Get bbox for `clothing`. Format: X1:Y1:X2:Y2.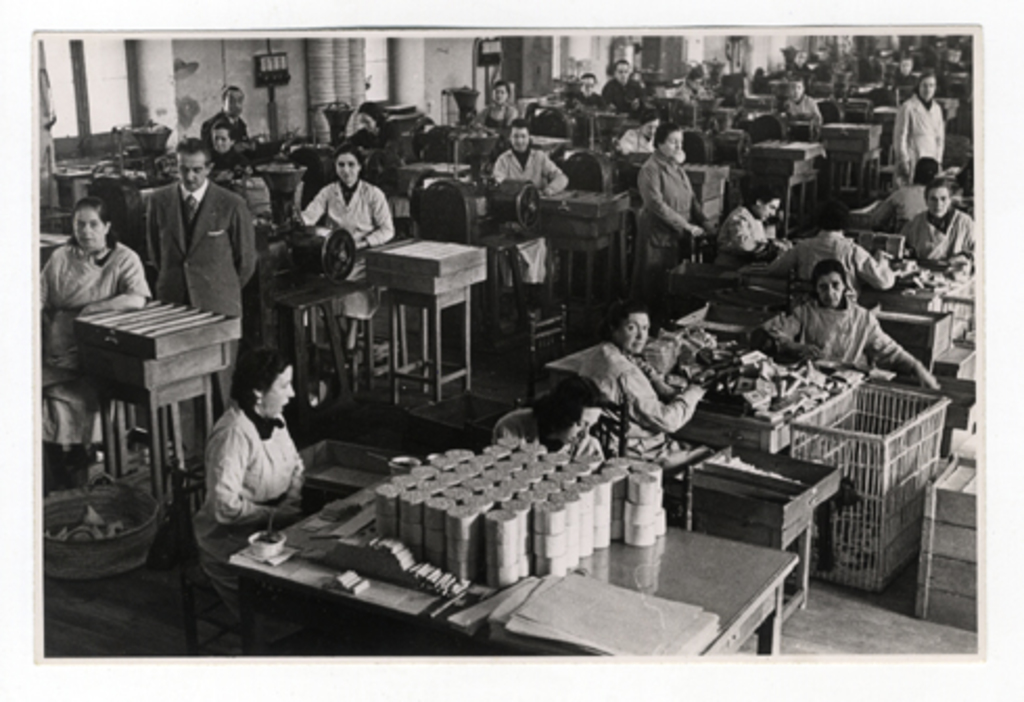
767:228:894:290.
